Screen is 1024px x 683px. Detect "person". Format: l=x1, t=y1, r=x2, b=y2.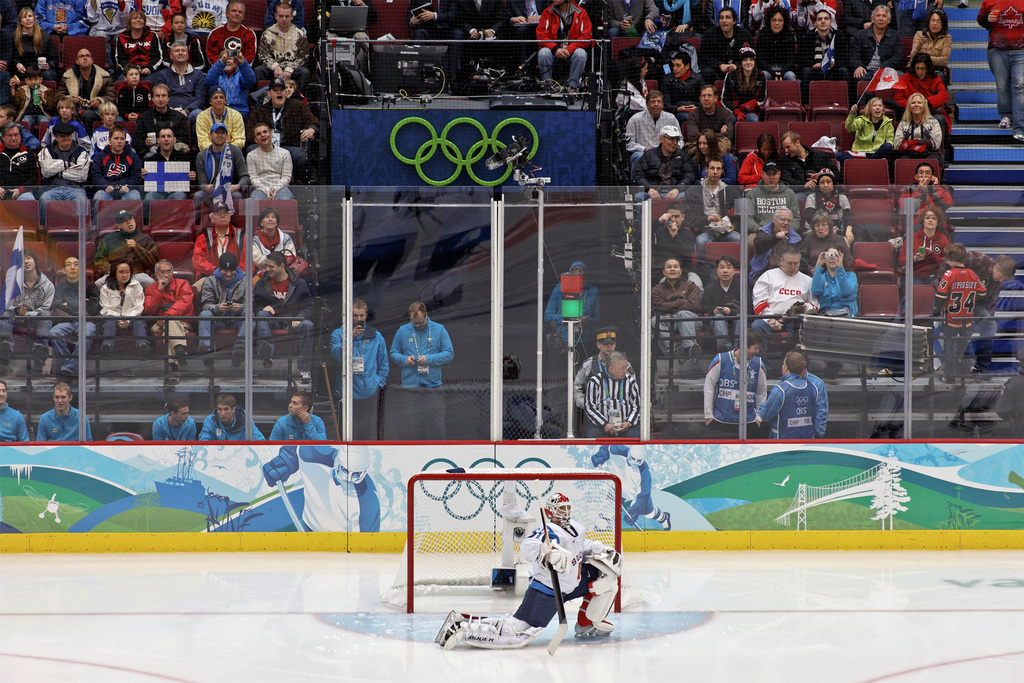
l=806, t=163, r=852, b=226.
